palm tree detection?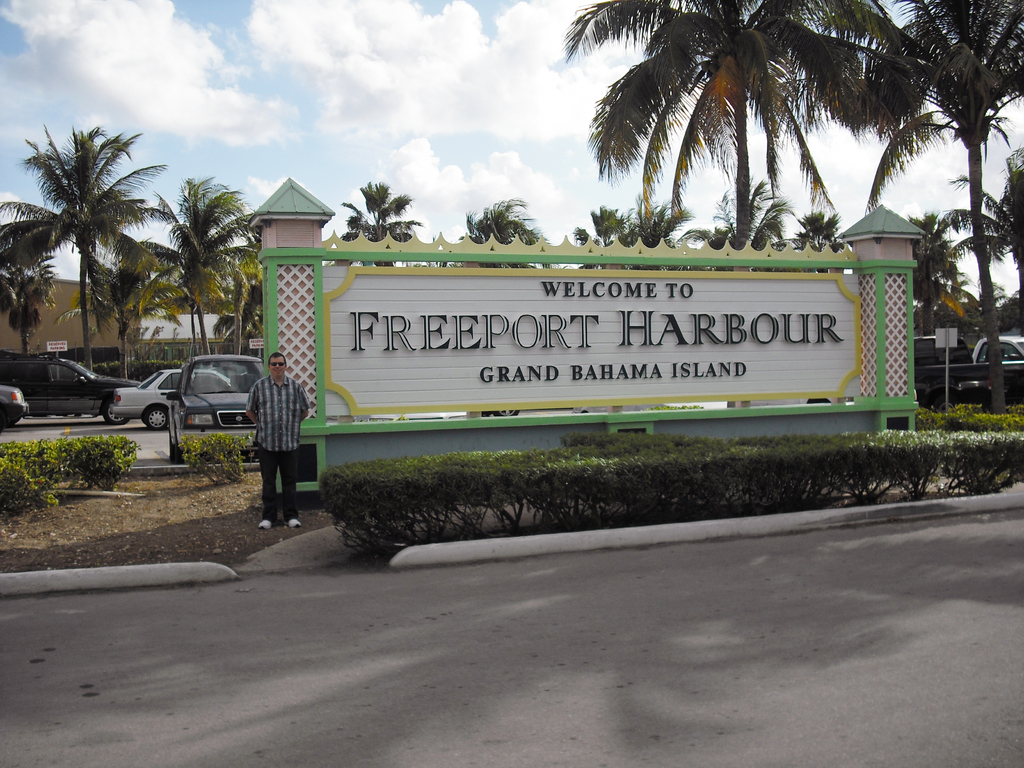
box(620, 4, 860, 230)
